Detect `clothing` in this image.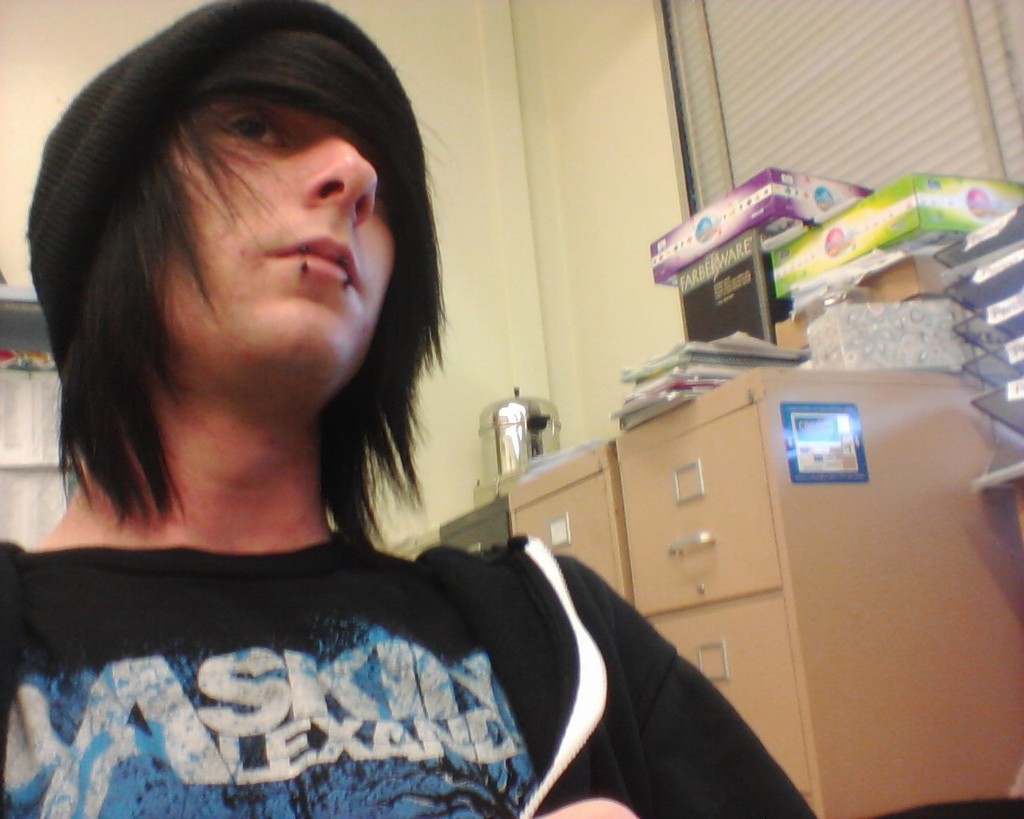
Detection: (7,315,707,818).
